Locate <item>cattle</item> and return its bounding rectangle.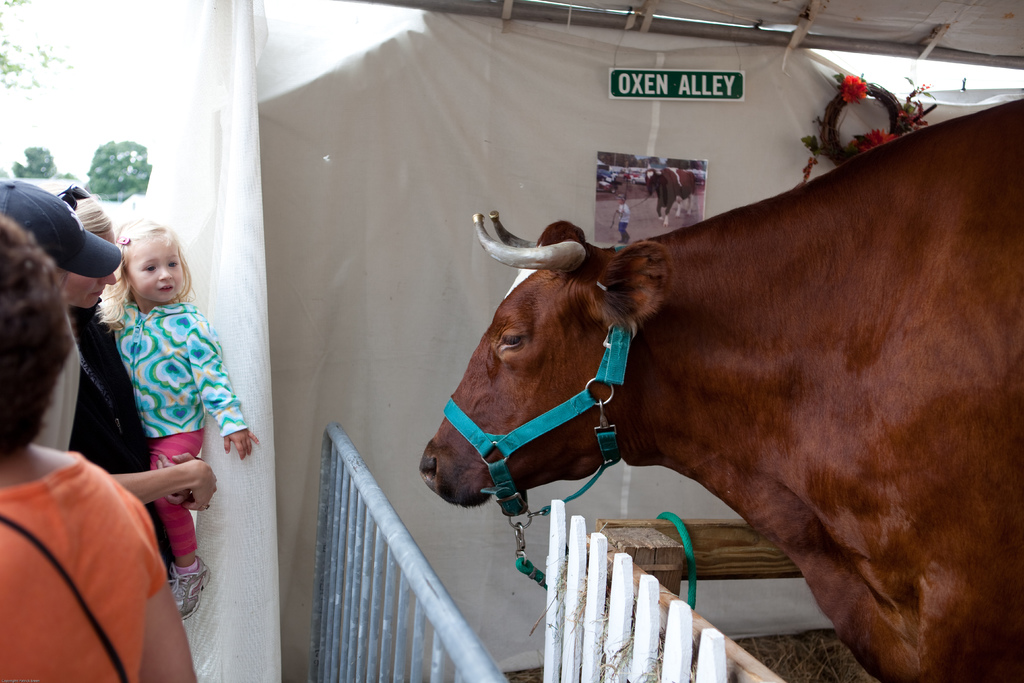
(394, 161, 1015, 665).
